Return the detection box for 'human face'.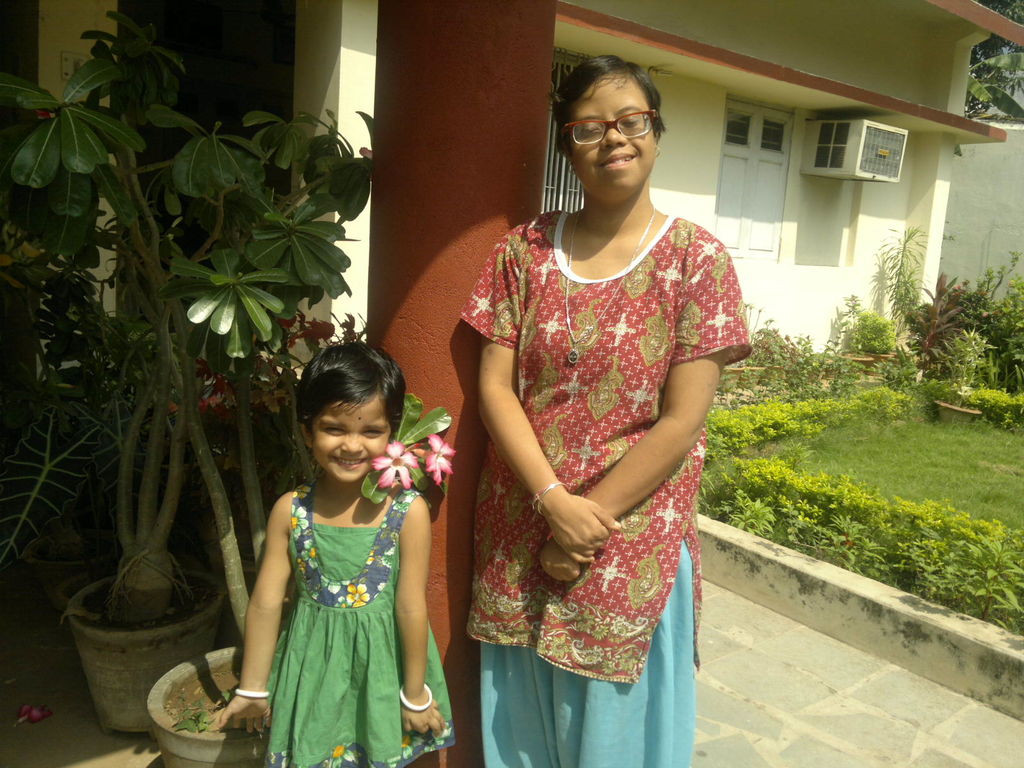
310,392,388,483.
